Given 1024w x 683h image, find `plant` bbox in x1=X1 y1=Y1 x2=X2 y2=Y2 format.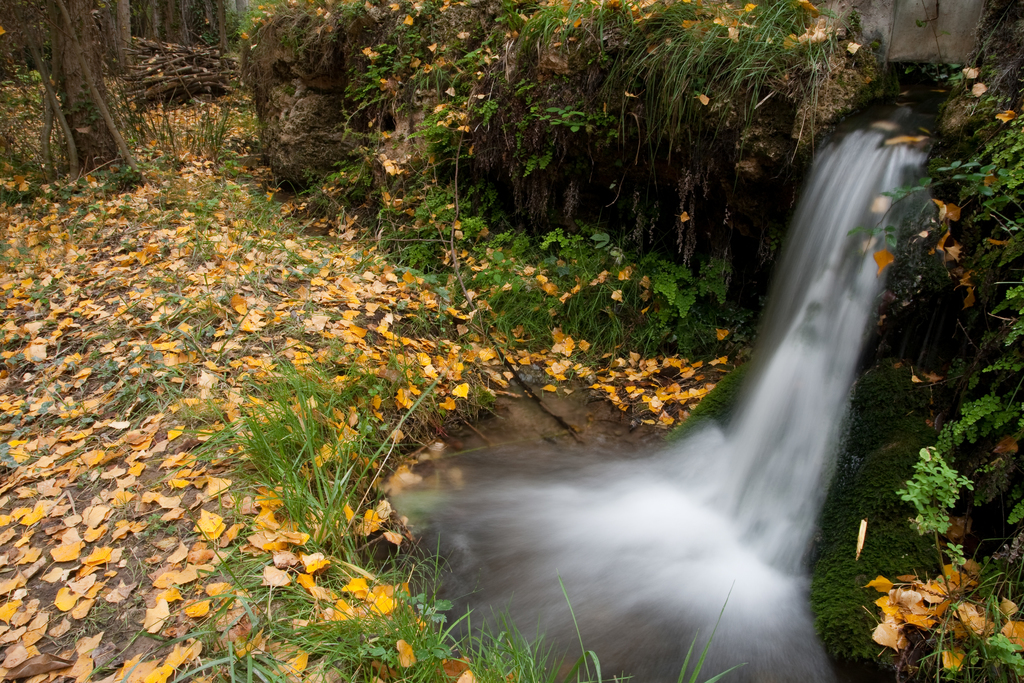
x1=892 y1=446 x2=973 y2=628.
